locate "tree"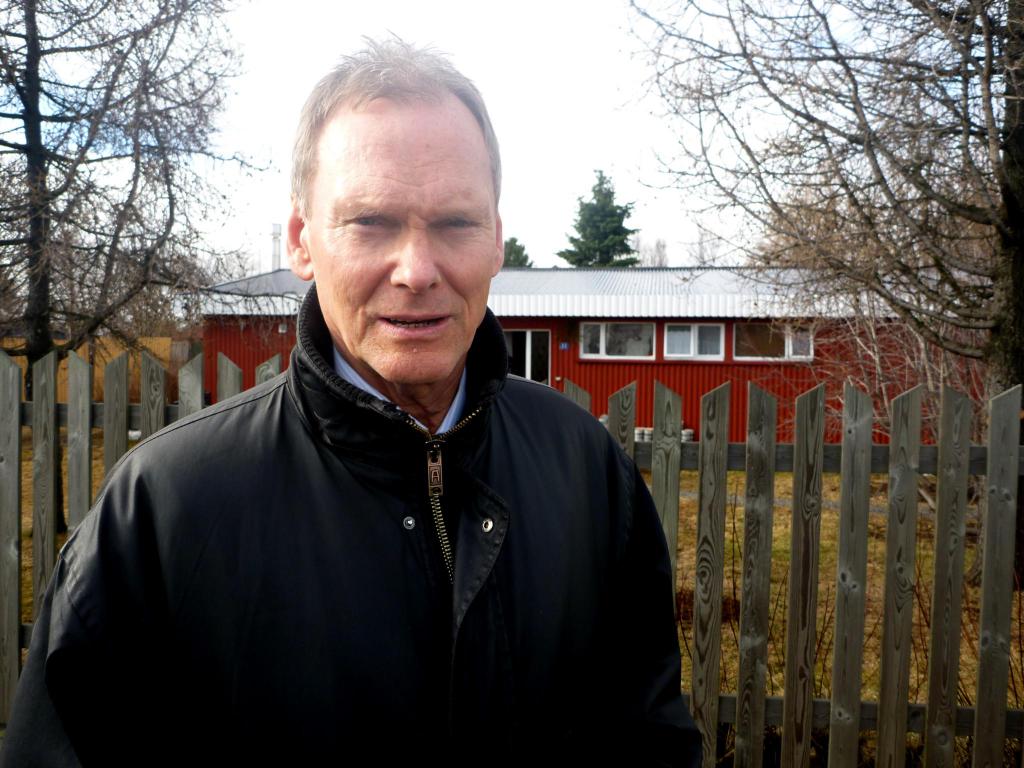
bbox=(547, 161, 641, 273)
